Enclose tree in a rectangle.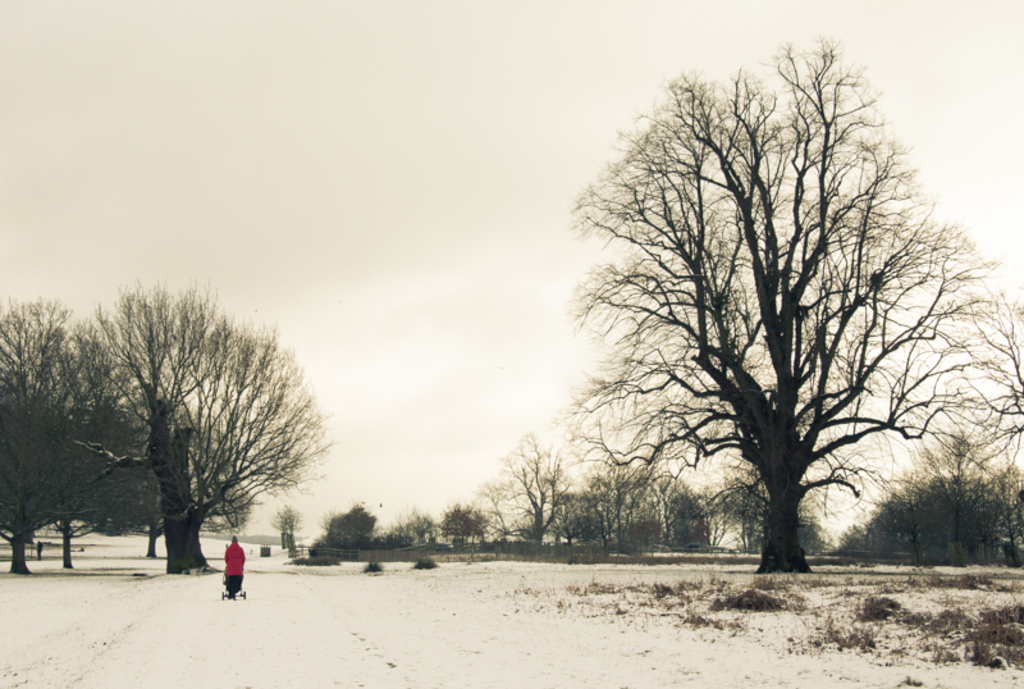
(x1=557, y1=28, x2=972, y2=601).
